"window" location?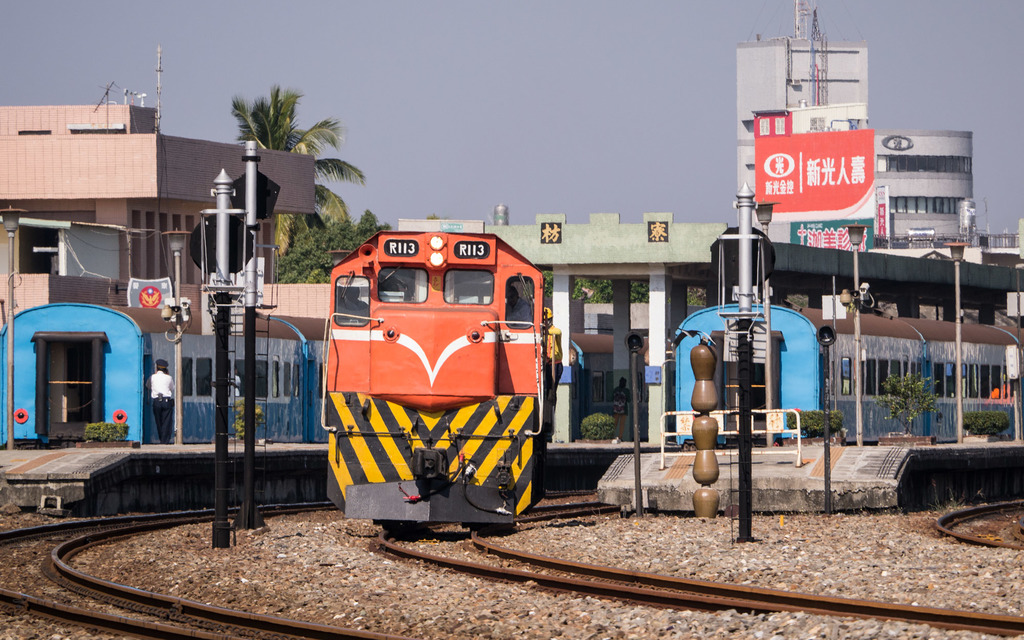
bbox=(180, 360, 193, 398)
